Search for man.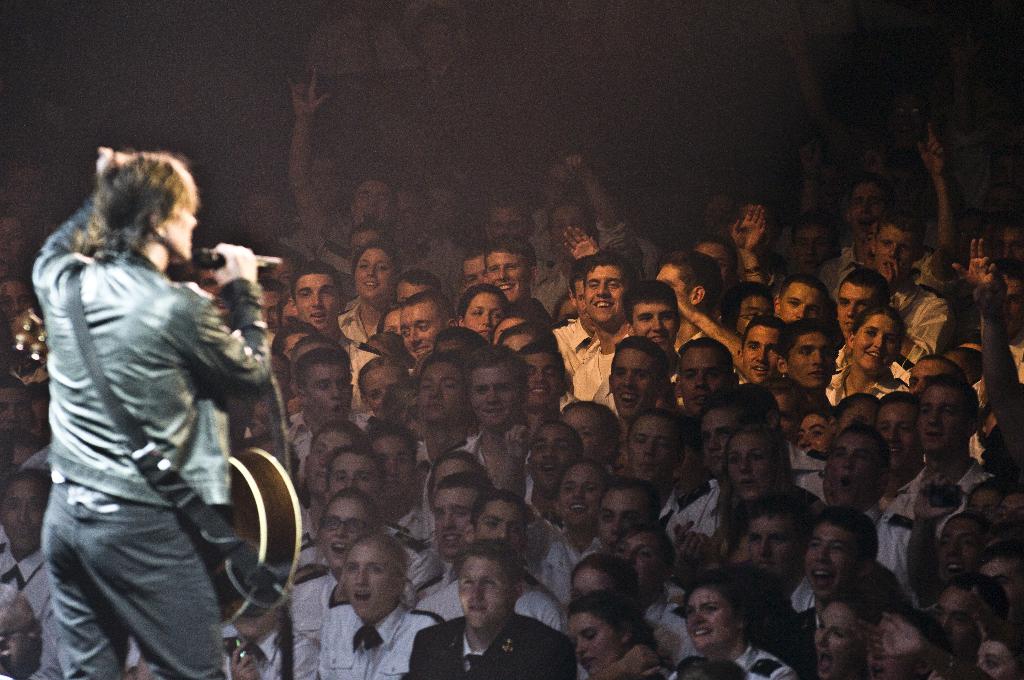
Found at BBox(415, 474, 496, 600).
